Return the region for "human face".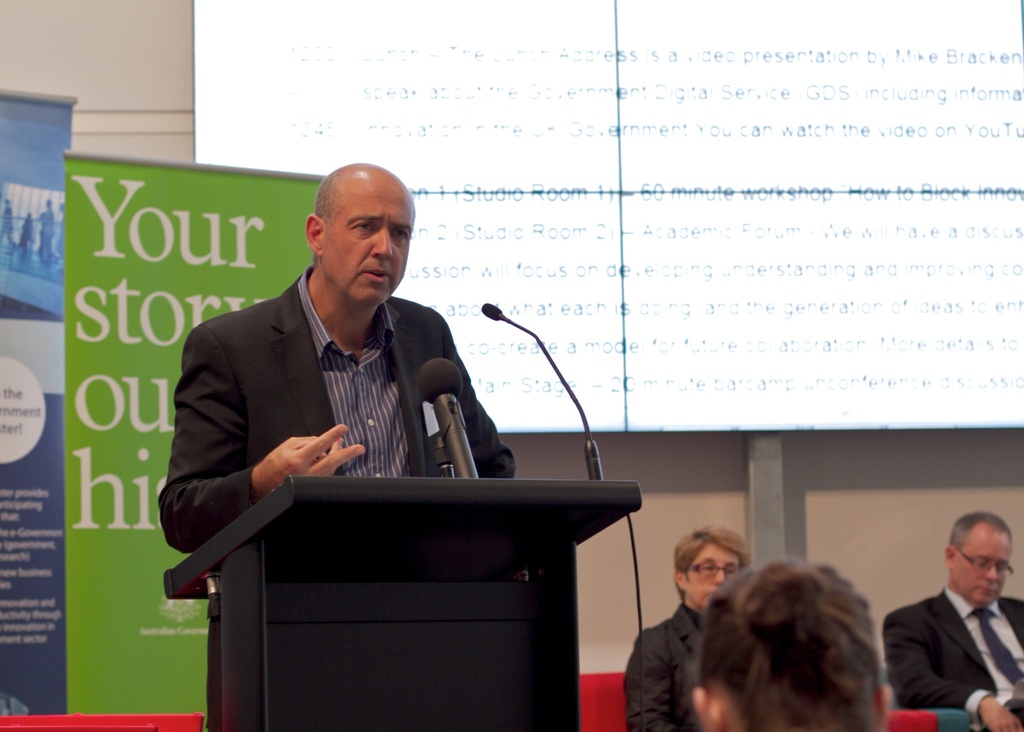
<box>953,526,1016,605</box>.
